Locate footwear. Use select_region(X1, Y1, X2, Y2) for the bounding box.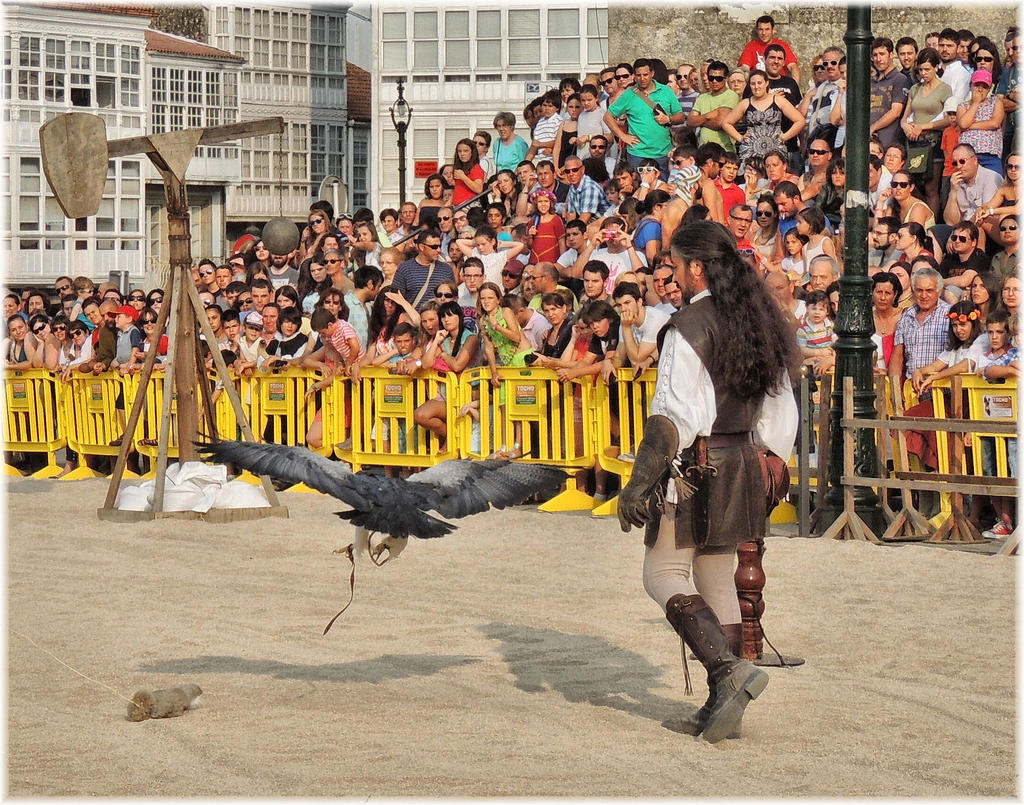
select_region(985, 520, 1011, 538).
